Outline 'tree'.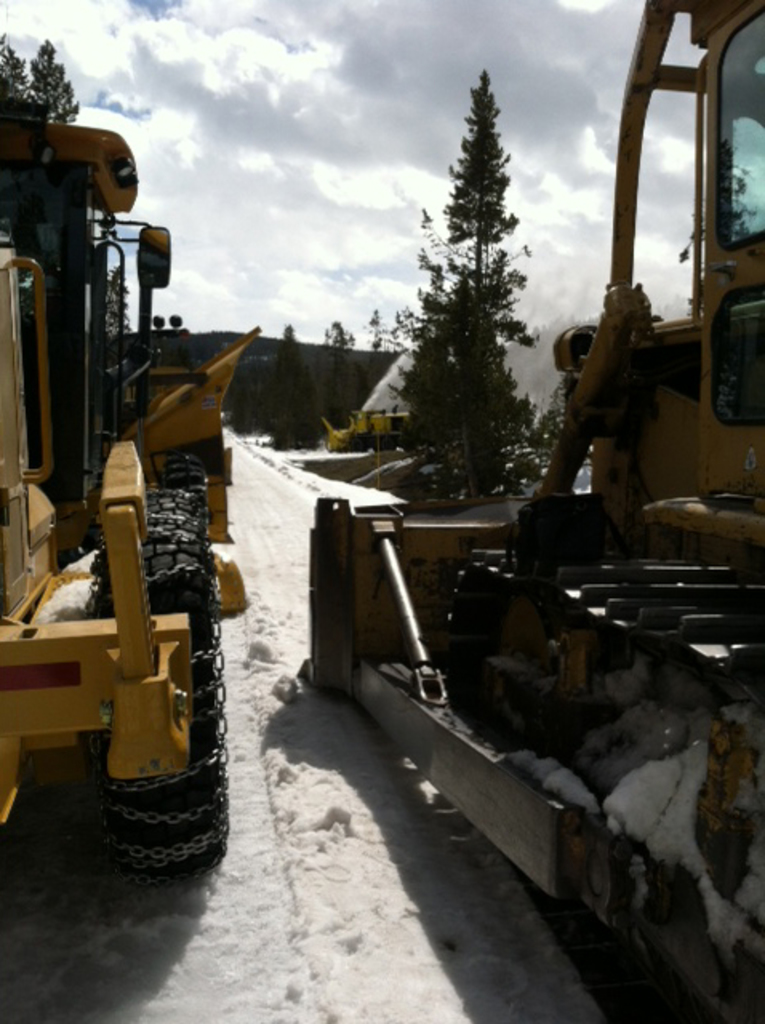
Outline: <box>382,58,573,525</box>.
